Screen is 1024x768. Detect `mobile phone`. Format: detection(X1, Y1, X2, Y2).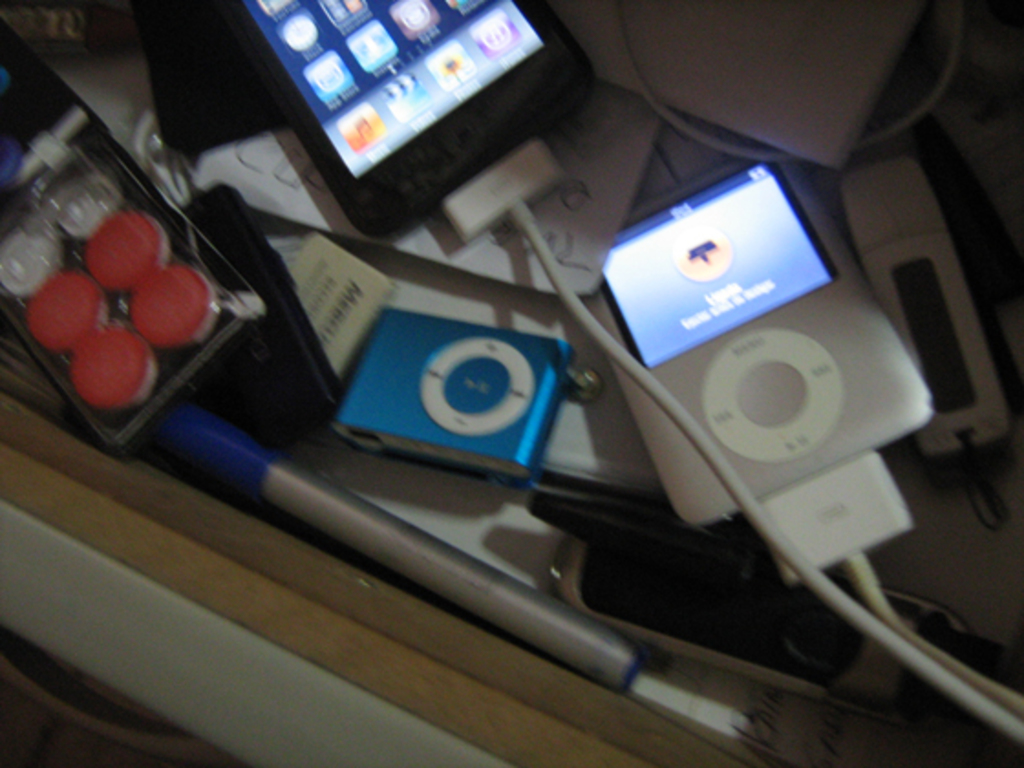
detection(227, 5, 600, 219).
